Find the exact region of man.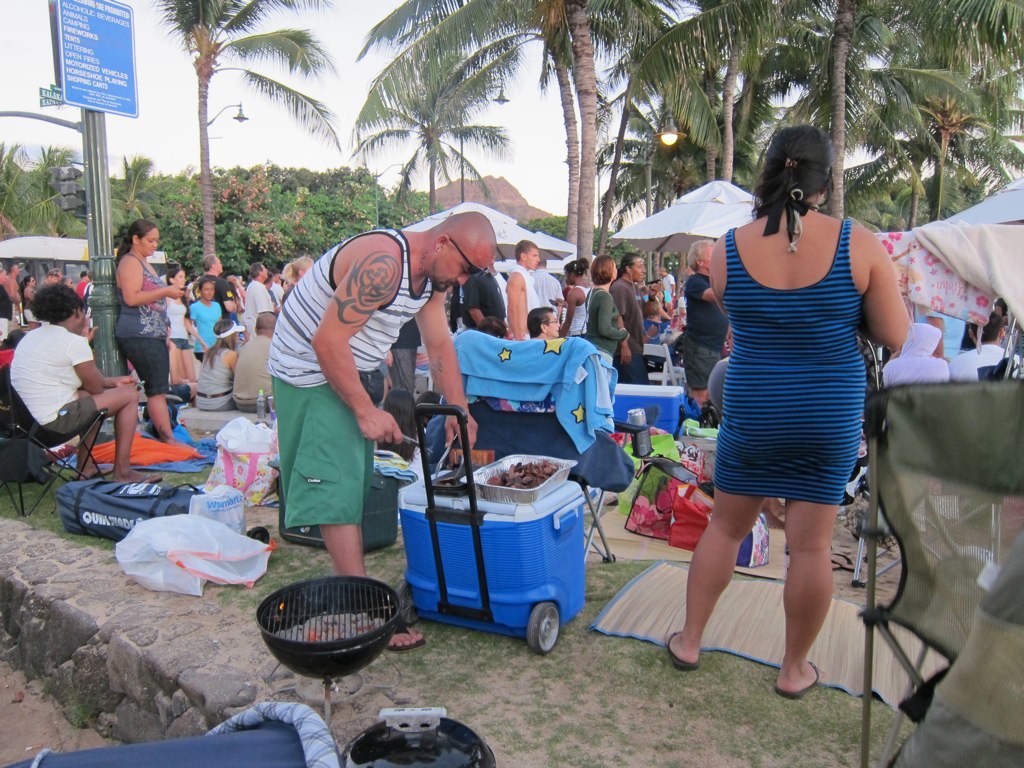
Exact region: [left=610, top=254, right=650, bottom=383].
